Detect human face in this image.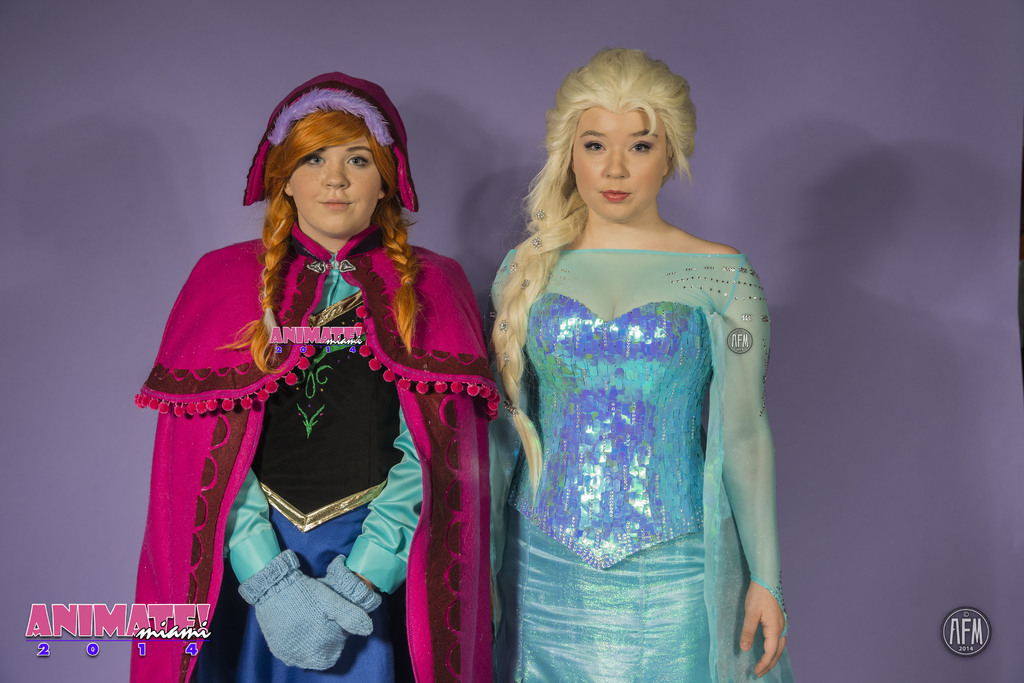
Detection: [left=561, top=86, right=689, bottom=214].
